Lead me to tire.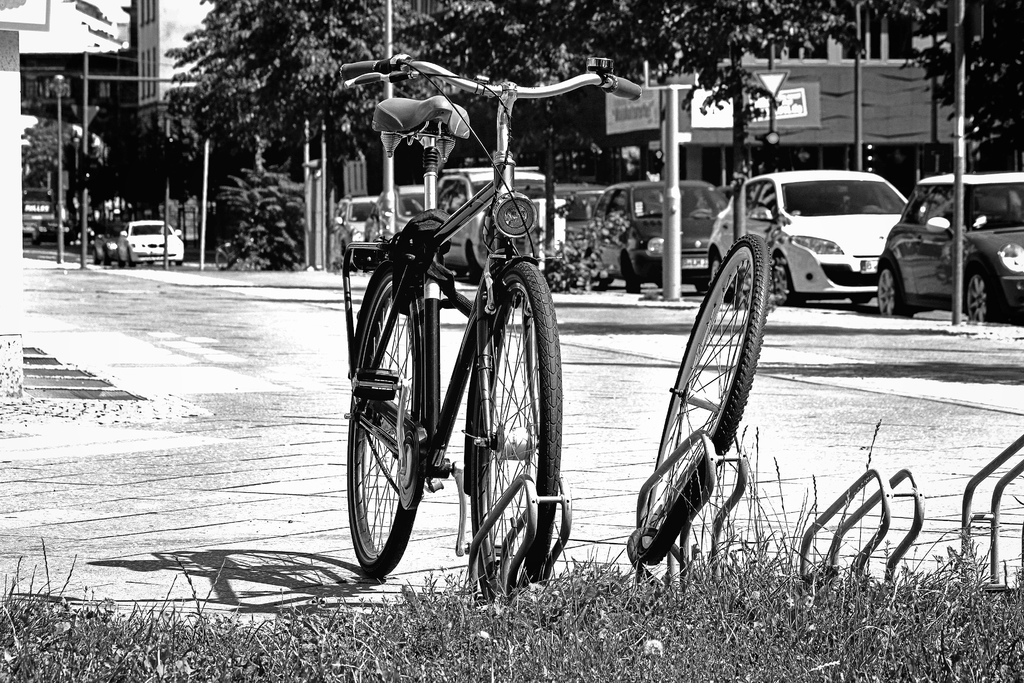
Lead to <bbox>347, 272, 424, 580</bbox>.
